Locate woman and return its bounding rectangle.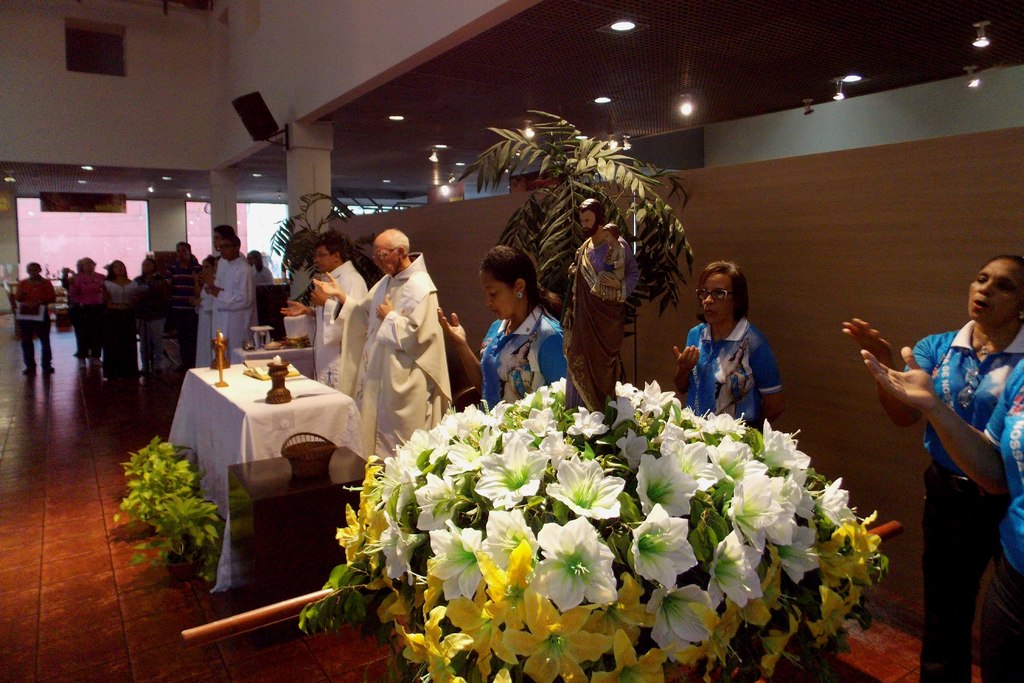
bbox=(672, 262, 781, 429).
